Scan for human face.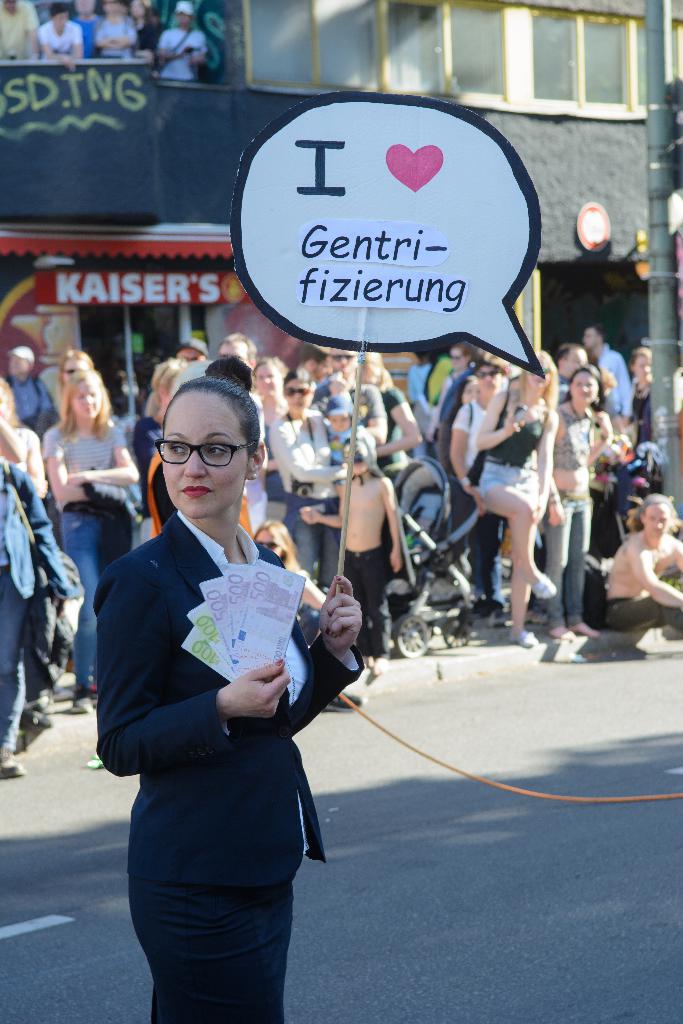
Scan result: [x1=633, y1=353, x2=652, y2=383].
